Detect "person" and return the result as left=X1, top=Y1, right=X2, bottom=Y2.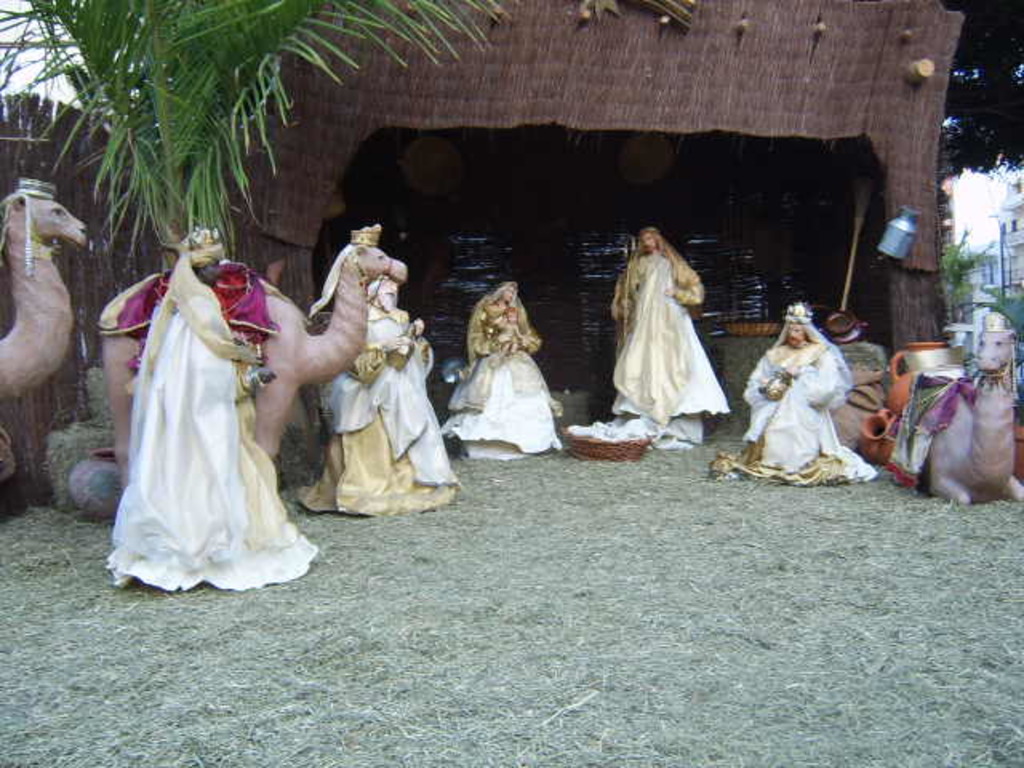
left=440, top=282, right=568, bottom=459.
